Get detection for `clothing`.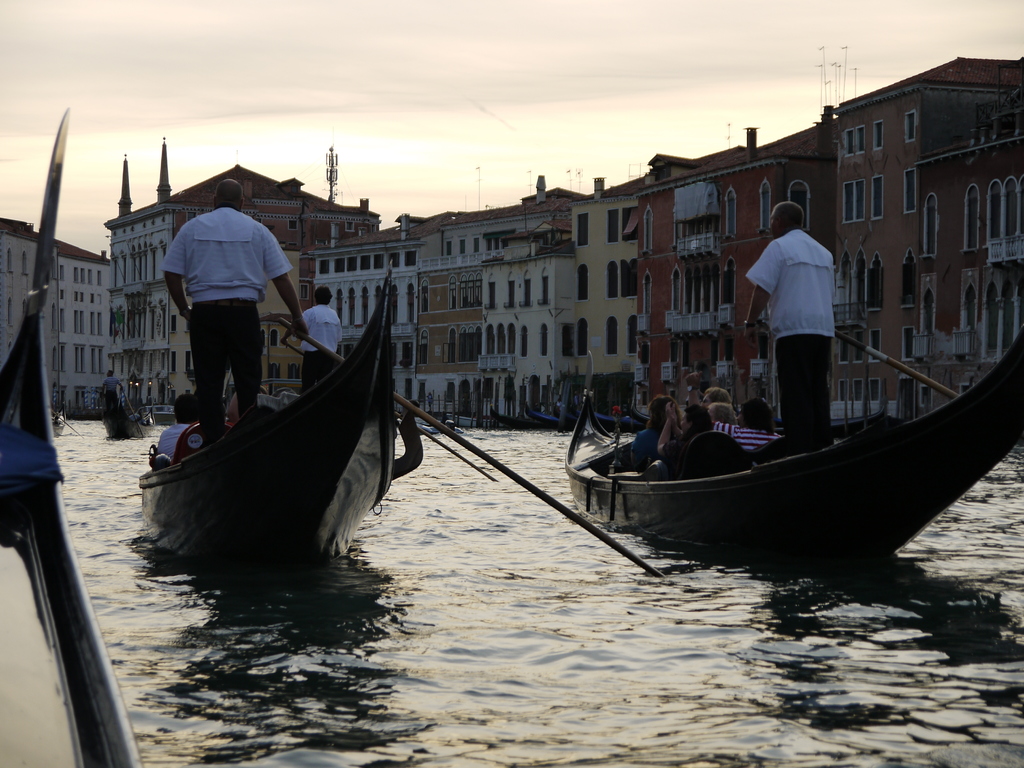
Detection: 157 422 196 463.
